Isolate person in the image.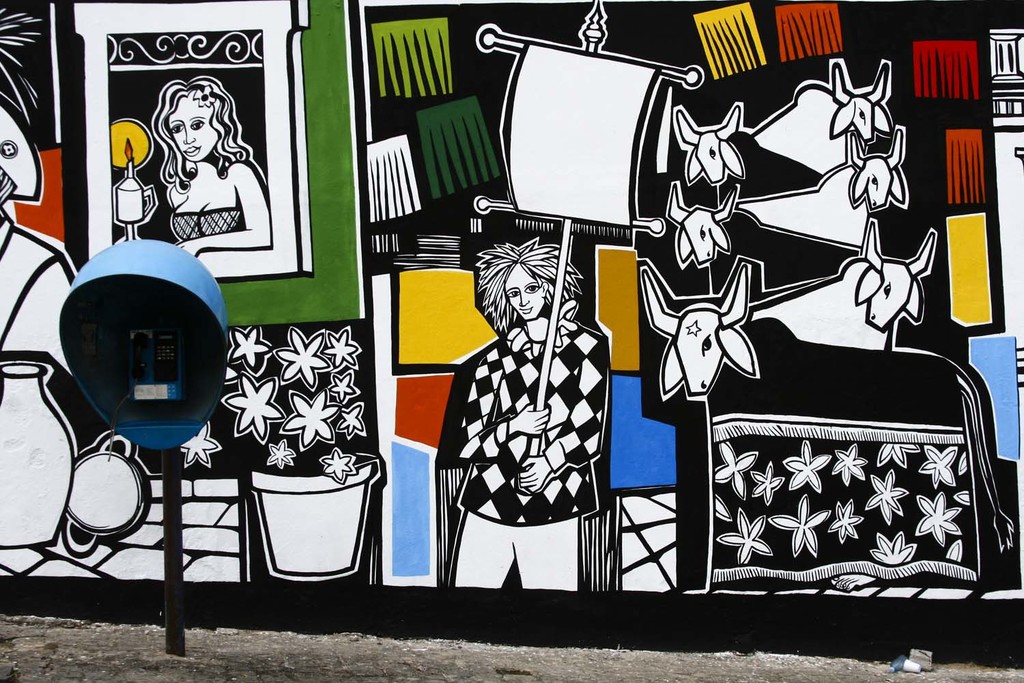
Isolated region: <region>445, 236, 612, 587</region>.
